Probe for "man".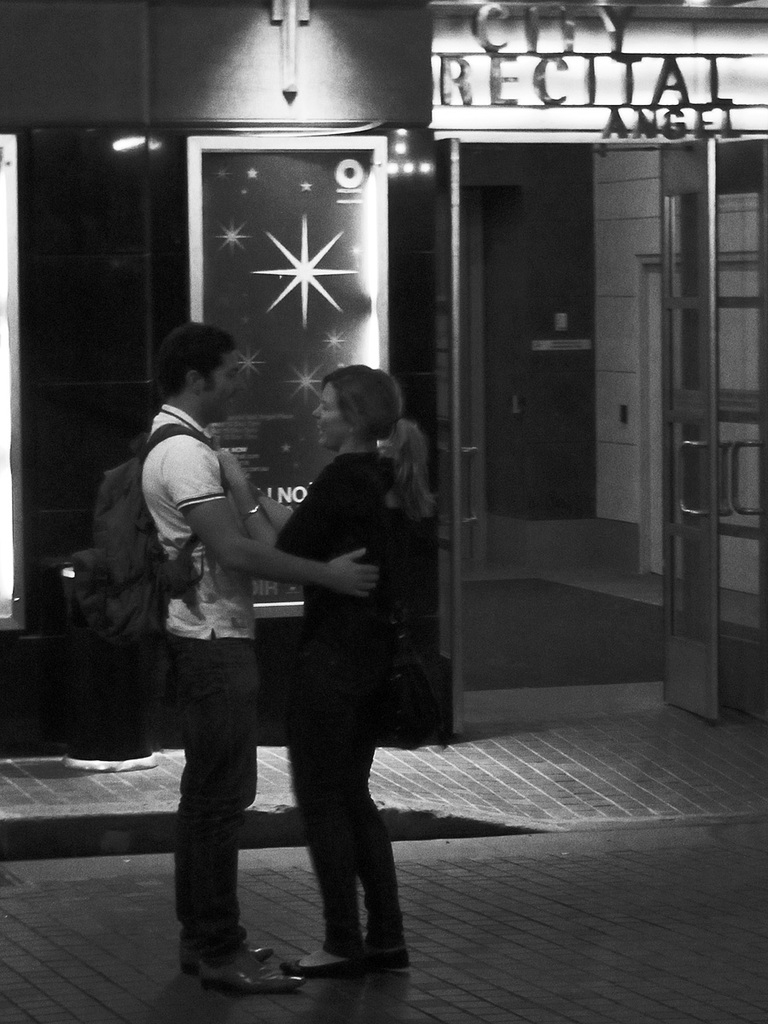
Probe result: bbox=[129, 311, 389, 1002].
